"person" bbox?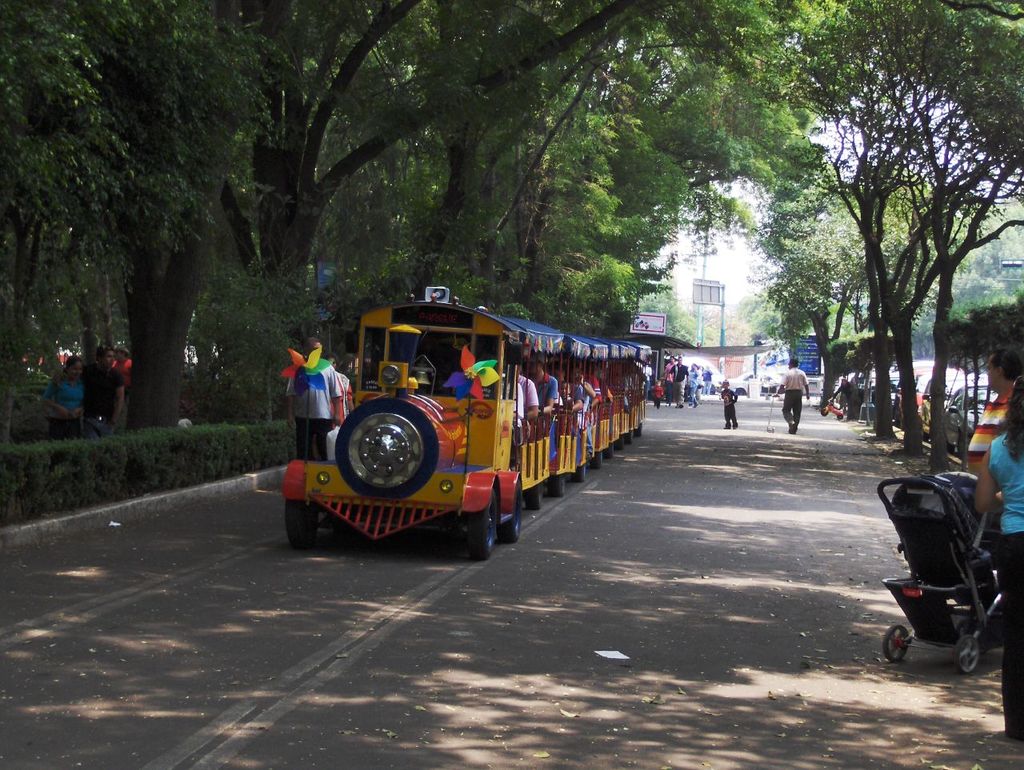
[718,381,739,433]
